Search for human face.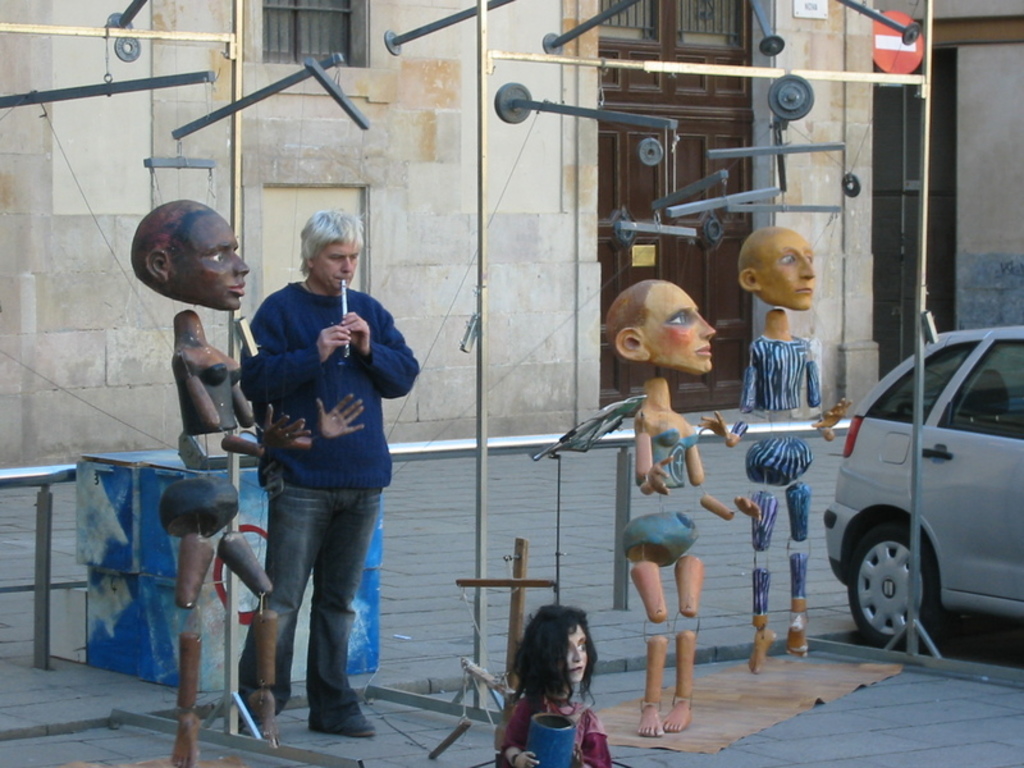
Found at select_region(641, 284, 718, 367).
